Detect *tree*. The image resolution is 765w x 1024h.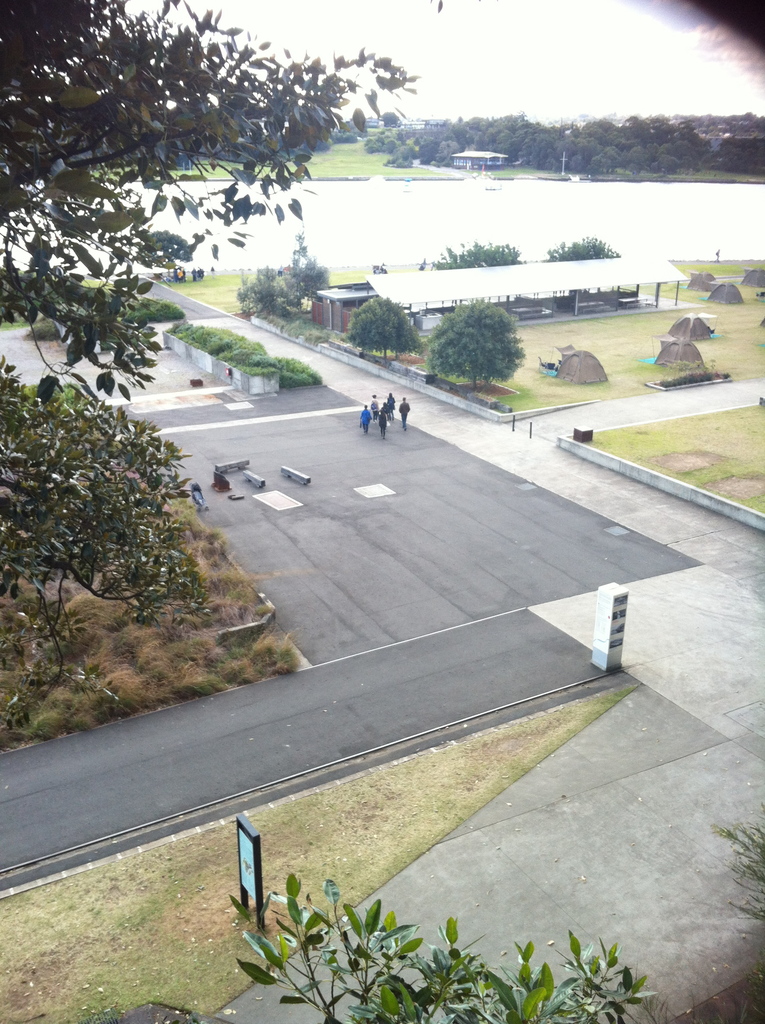
441:287:538:382.
